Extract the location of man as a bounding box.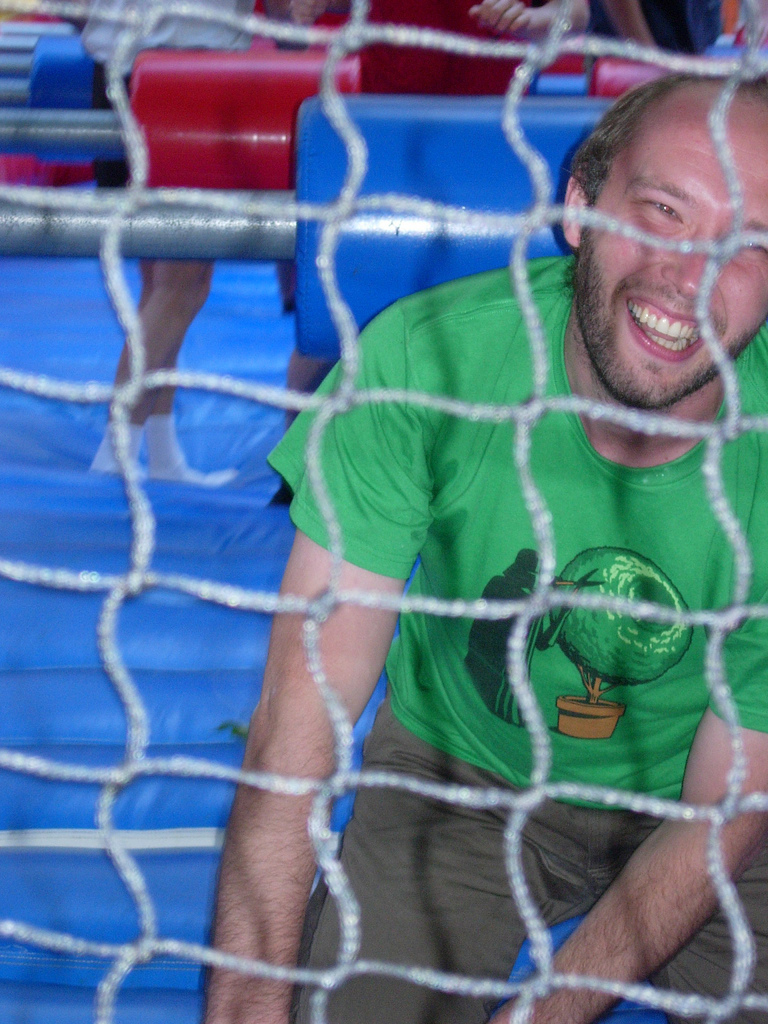
Rect(190, 70, 758, 1023).
